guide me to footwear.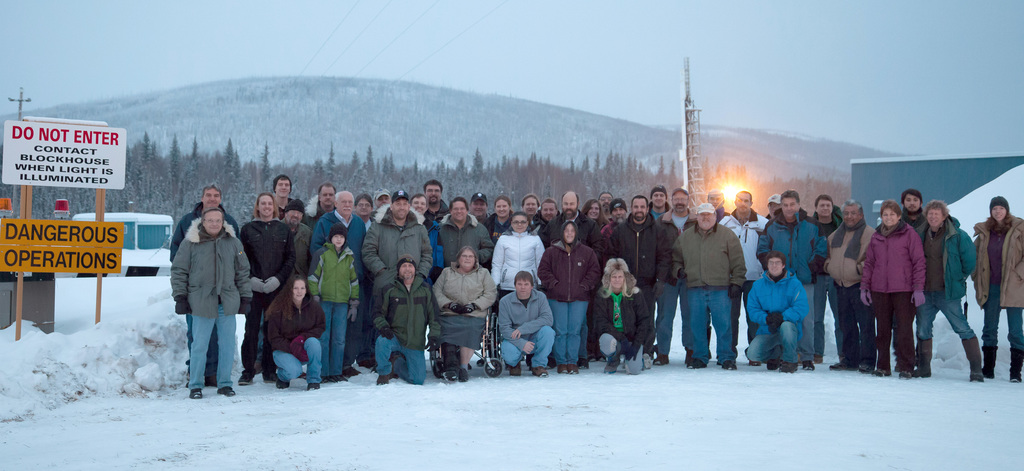
Guidance: locate(685, 347, 692, 364).
